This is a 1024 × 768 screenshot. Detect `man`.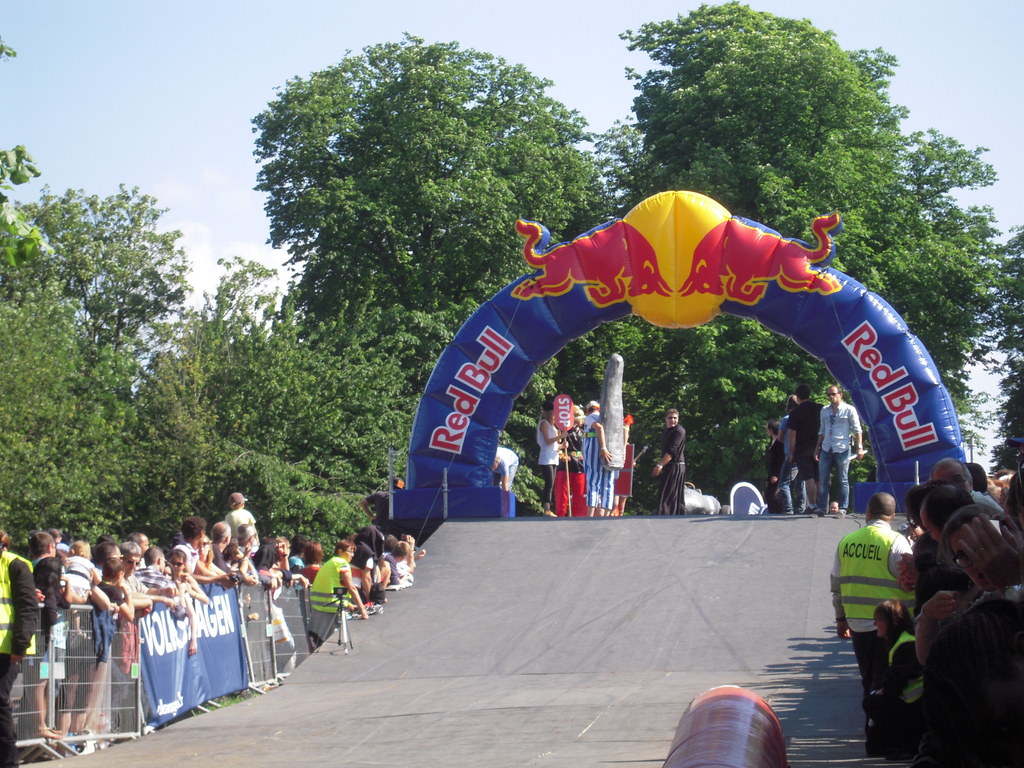
205,516,241,589.
